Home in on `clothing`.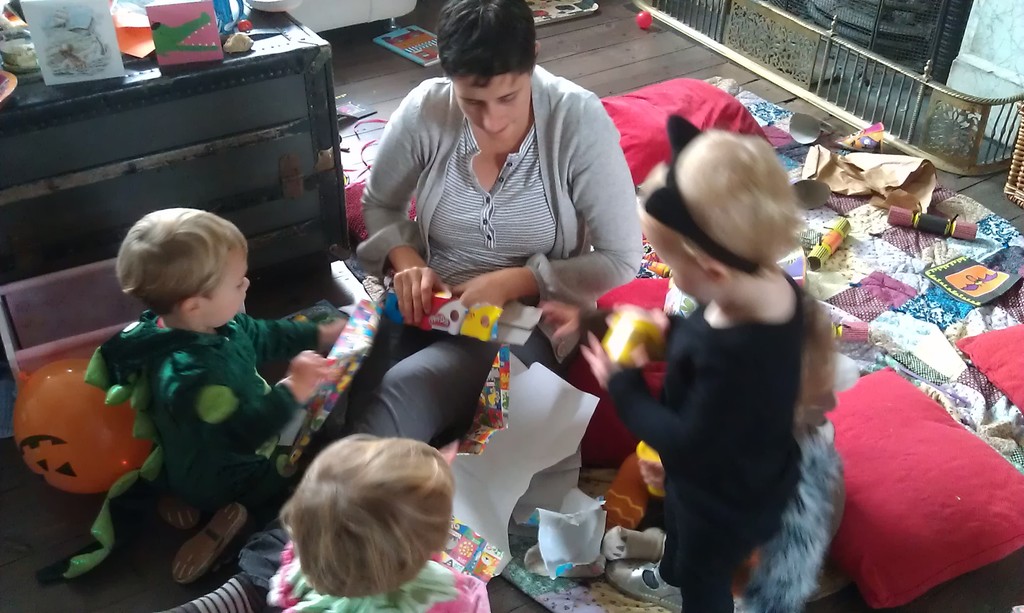
Homed in at locate(98, 308, 317, 510).
